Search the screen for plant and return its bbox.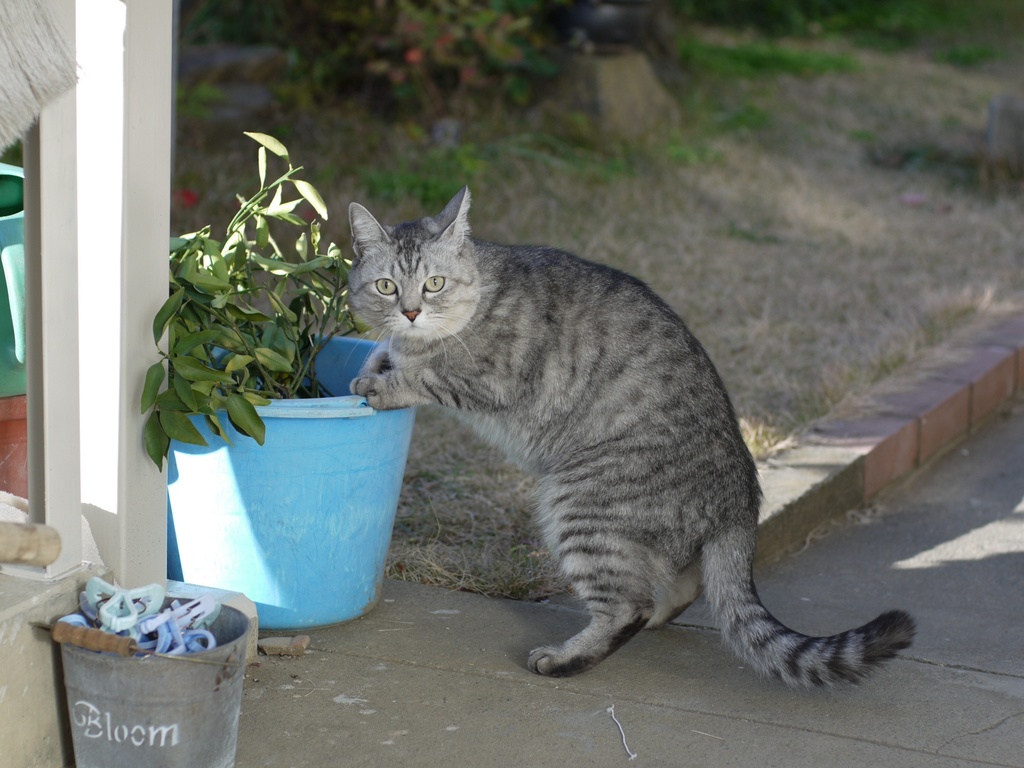
Found: 143, 131, 355, 474.
